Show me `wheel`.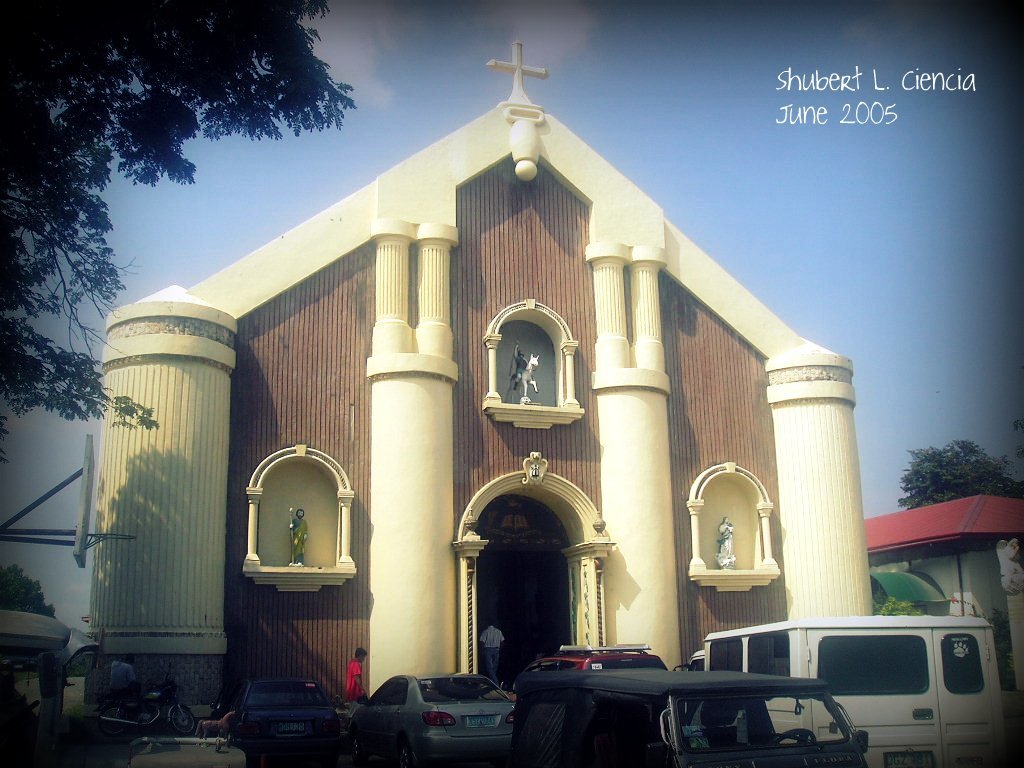
`wheel` is here: detection(349, 734, 365, 767).
